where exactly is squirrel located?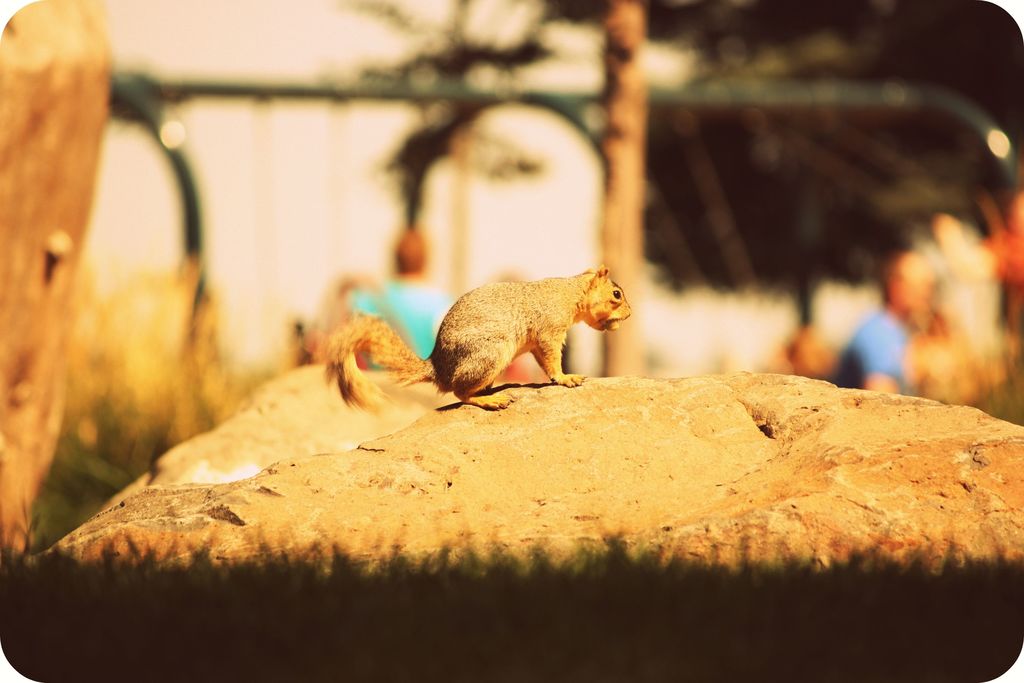
Its bounding box is pyautogui.locateOnScreen(320, 261, 633, 407).
